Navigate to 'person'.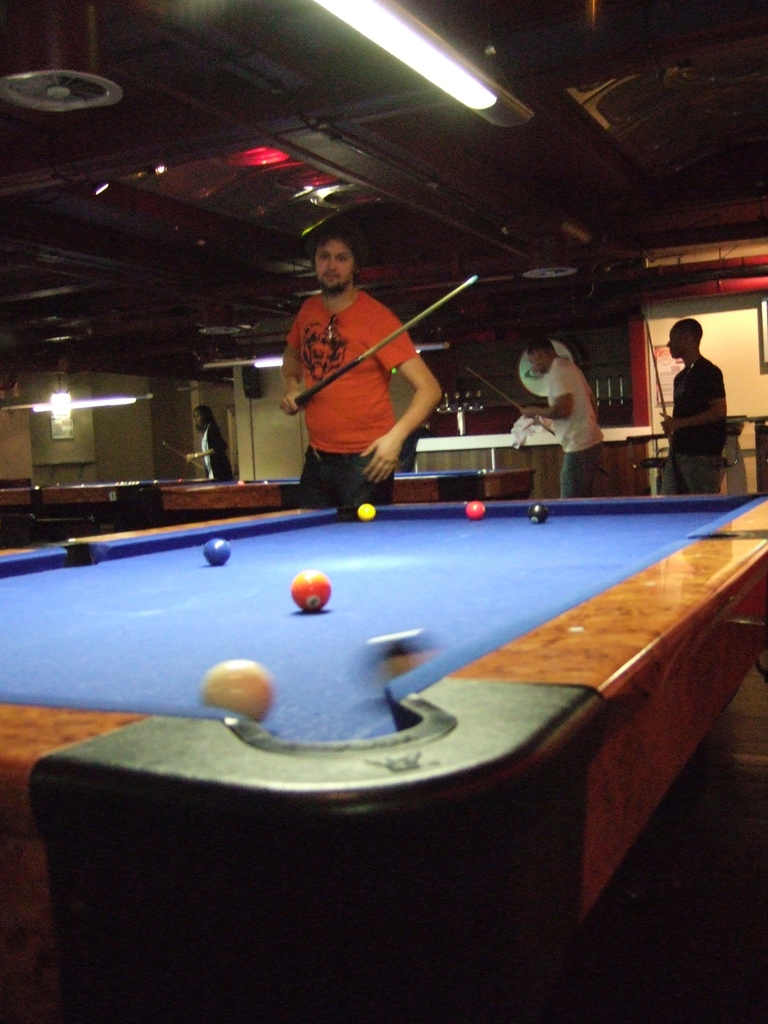
Navigation target: box=[518, 328, 603, 495].
